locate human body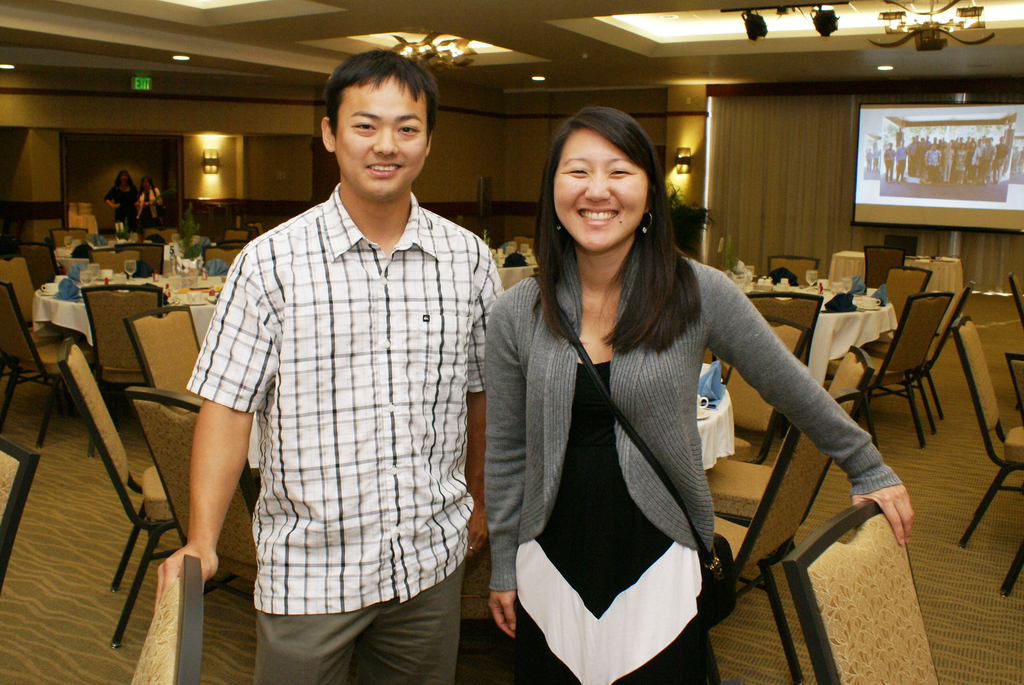
crop(104, 167, 138, 235)
